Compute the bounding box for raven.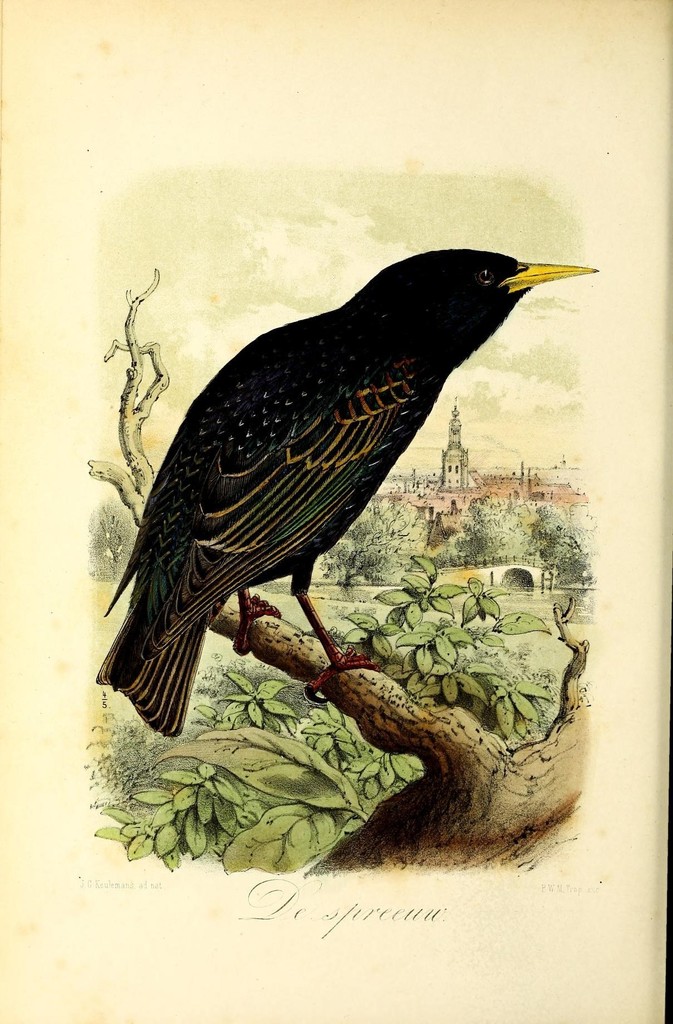
<box>93,250,597,735</box>.
